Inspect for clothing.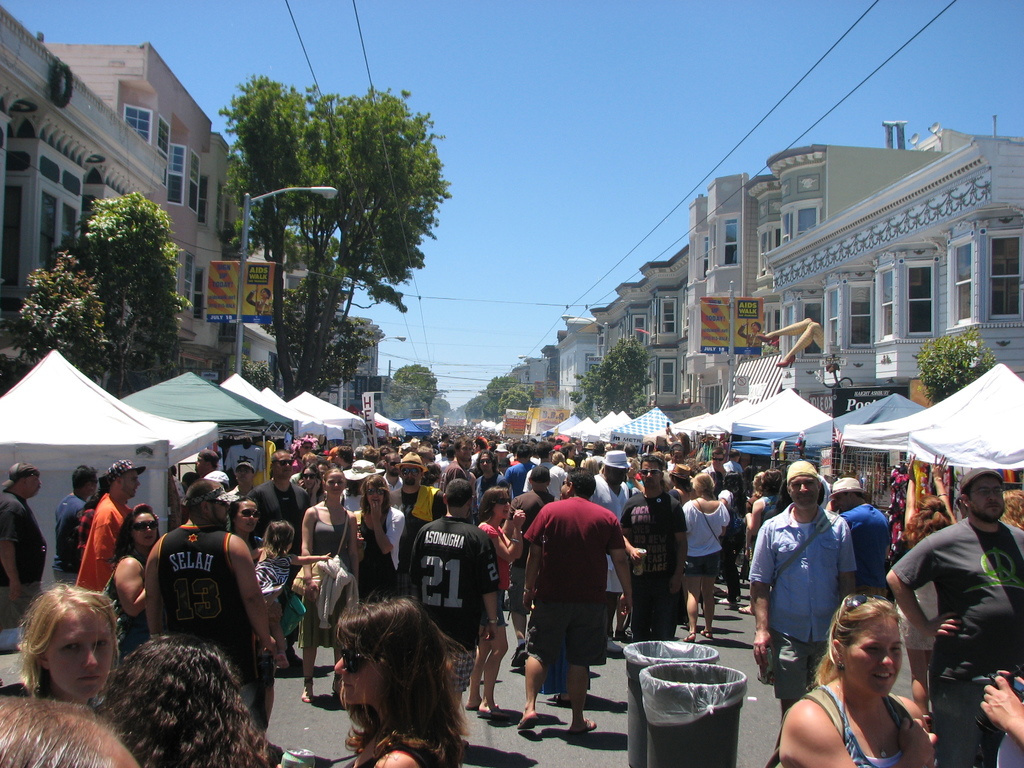
Inspection: 248/477/315/556.
